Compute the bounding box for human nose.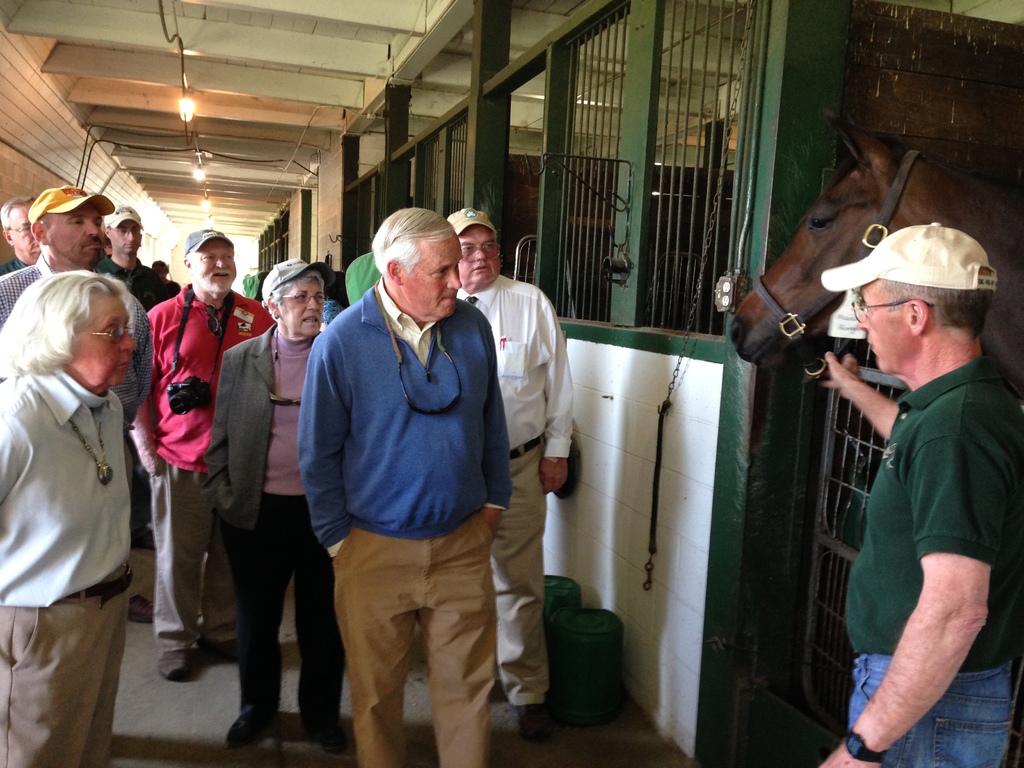
rect(477, 246, 485, 261).
